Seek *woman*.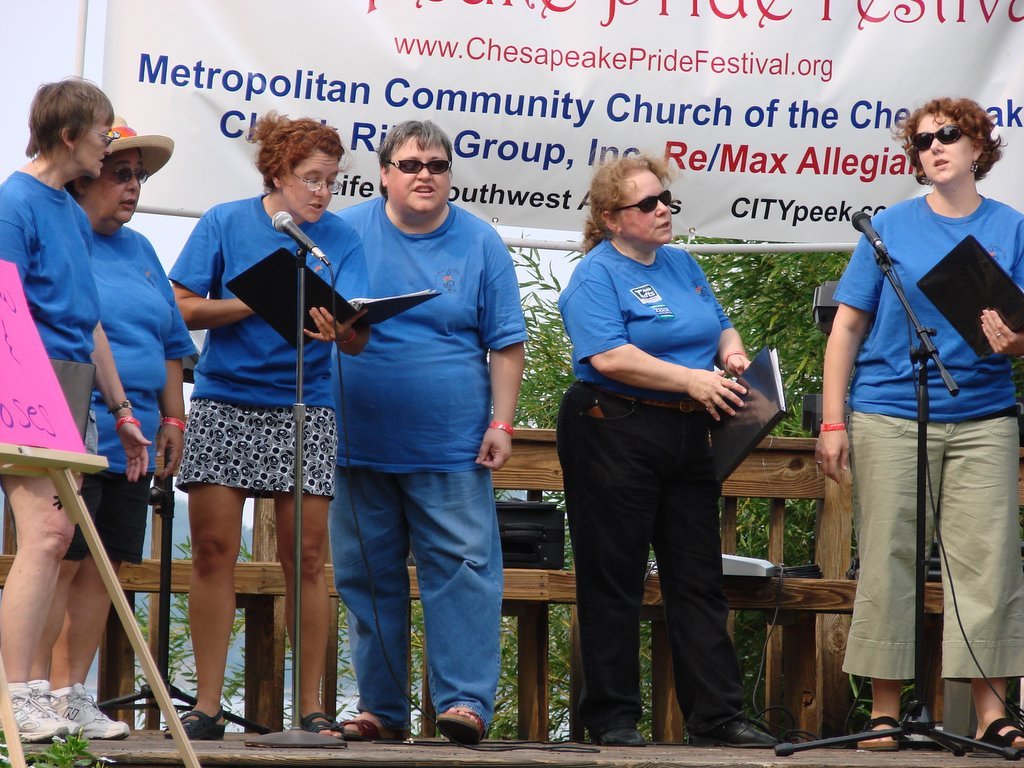
149,132,338,725.
